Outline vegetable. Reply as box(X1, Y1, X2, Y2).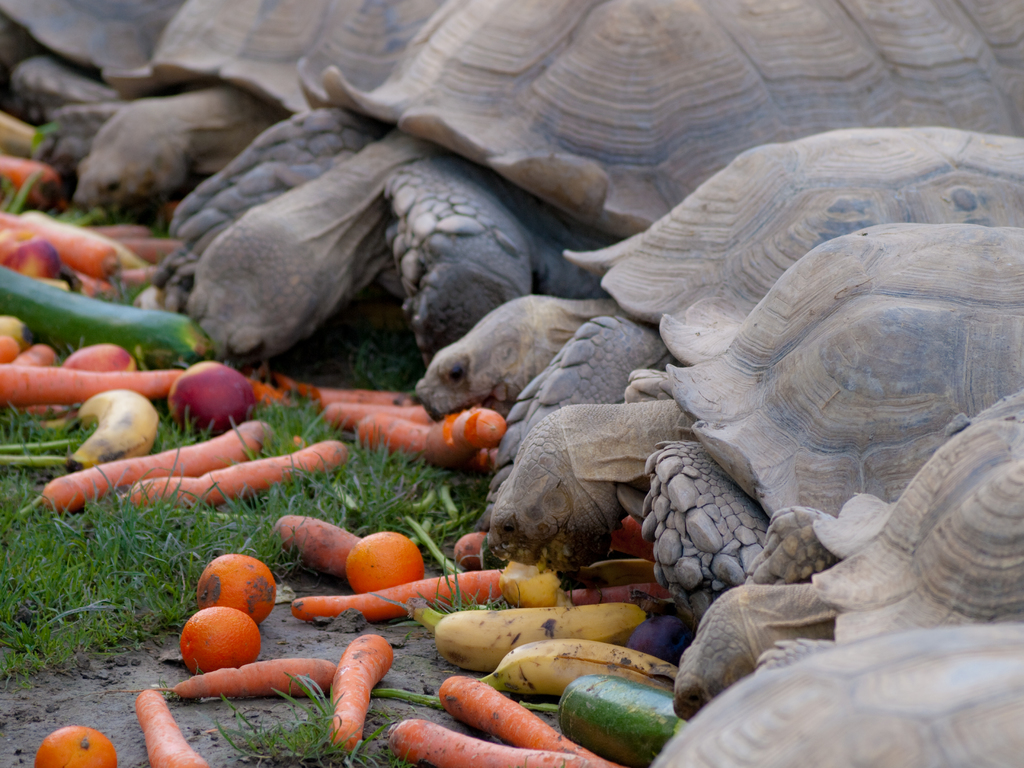
box(19, 209, 112, 279).
